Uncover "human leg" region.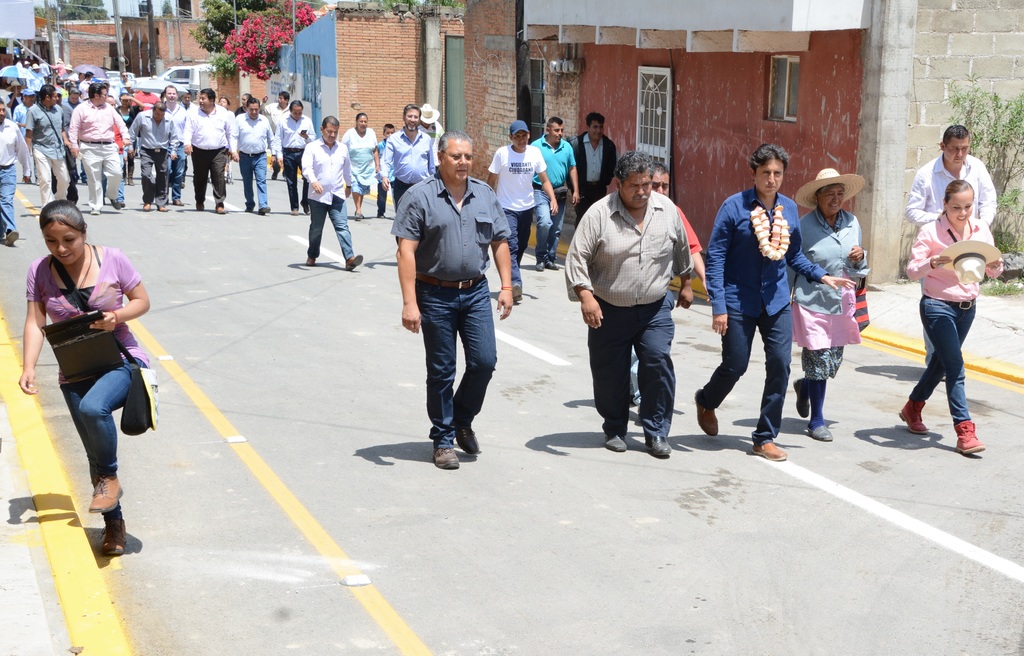
Uncovered: rect(63, 366, 127, 547).
